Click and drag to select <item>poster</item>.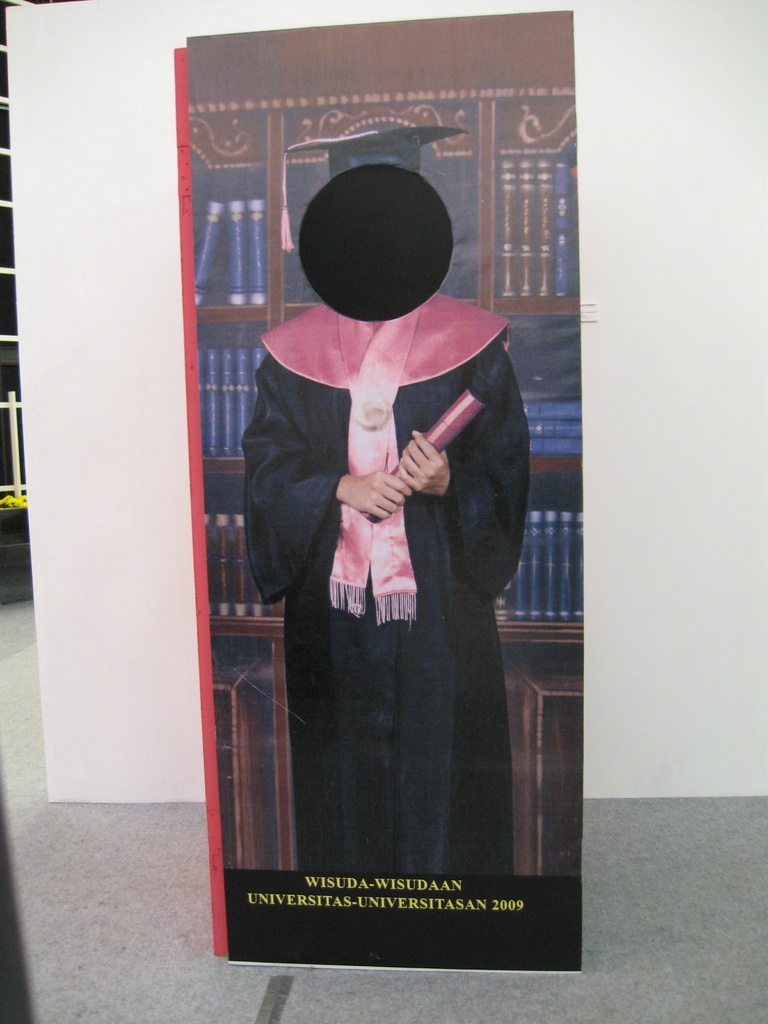
Selection: detection(184, 11, 584, 973).
